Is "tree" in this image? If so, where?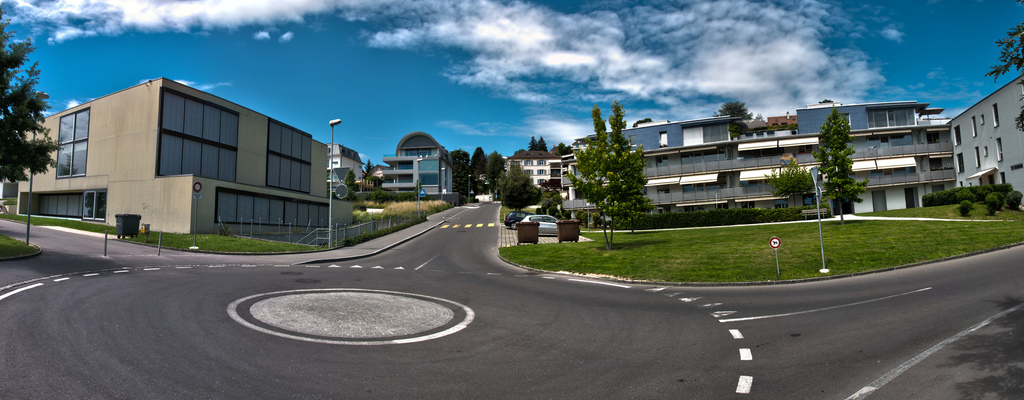
Yes, at <bbox>0, 15, 53, 183</bbox>.
